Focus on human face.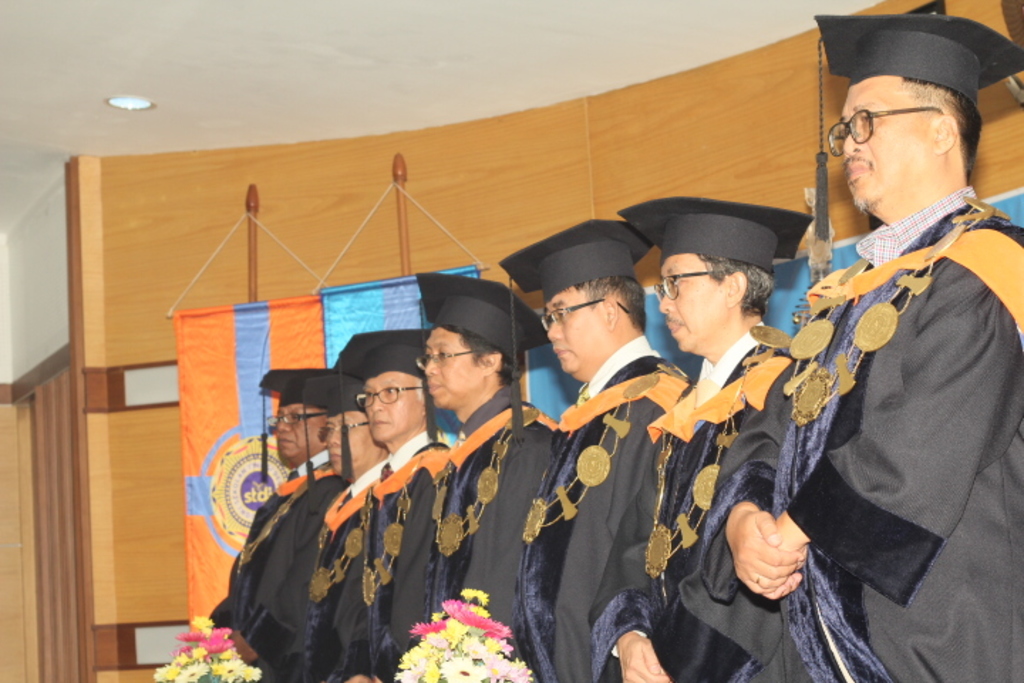
Focused at (left=546, top=295, right=596, bottom=380).
